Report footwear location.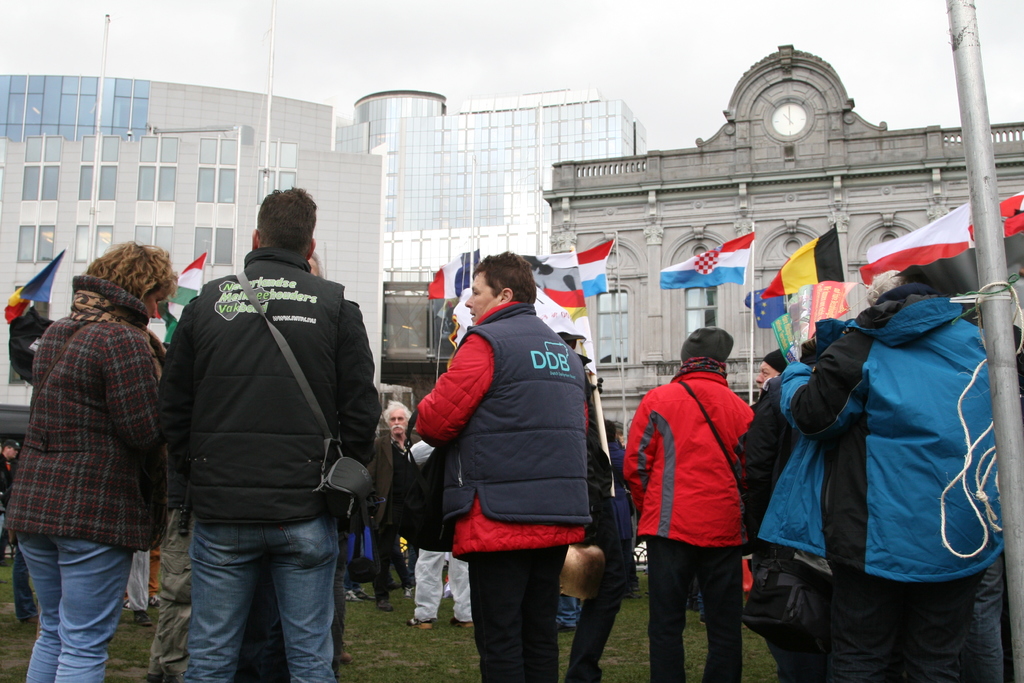
Report: pyautogui.locateOnScreen(148, 595, 162, 605).
